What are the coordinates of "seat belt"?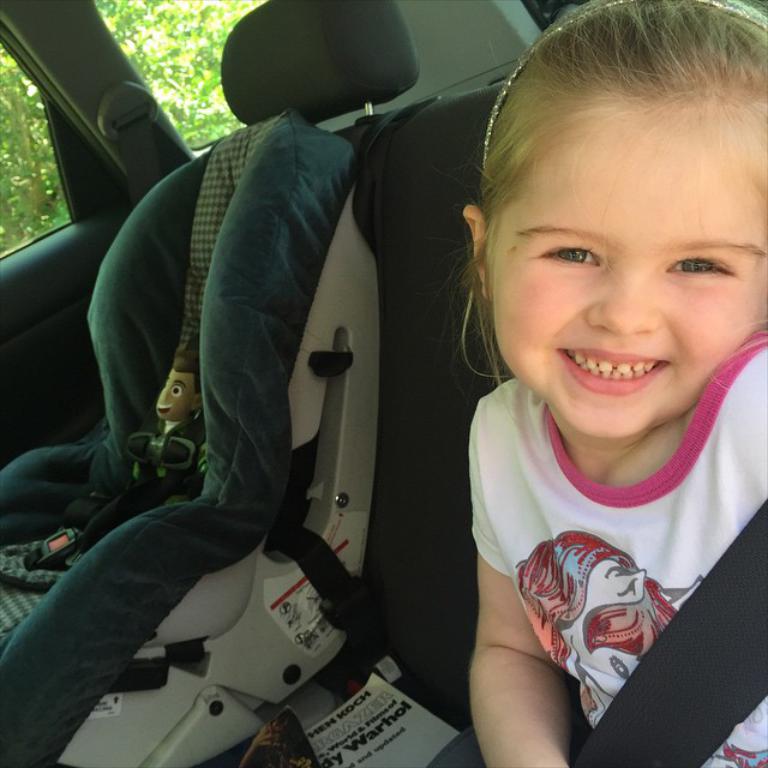
[263, 442, 377, 664].
